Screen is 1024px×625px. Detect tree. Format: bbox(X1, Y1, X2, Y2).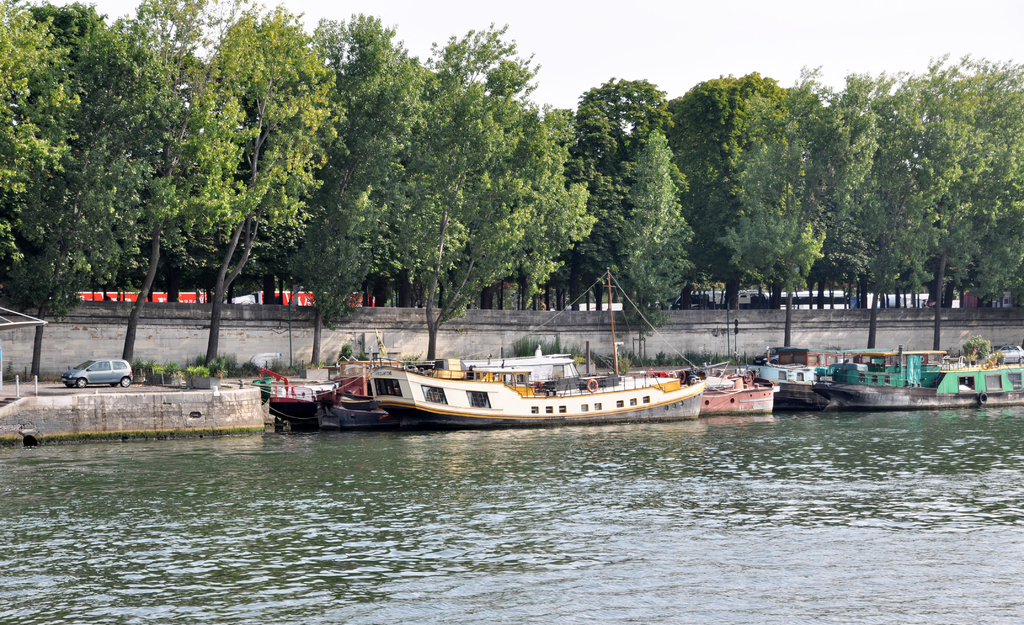
bbox(0, 0, 127, 386).
